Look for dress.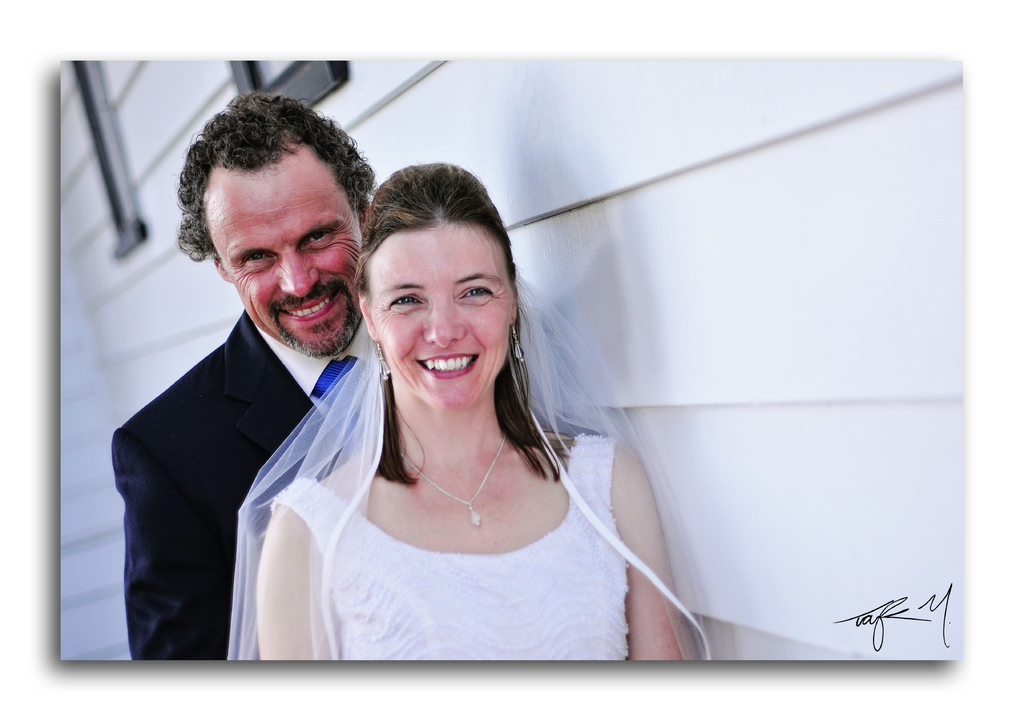
Found: l=227, t=280, r=713, b=667.
